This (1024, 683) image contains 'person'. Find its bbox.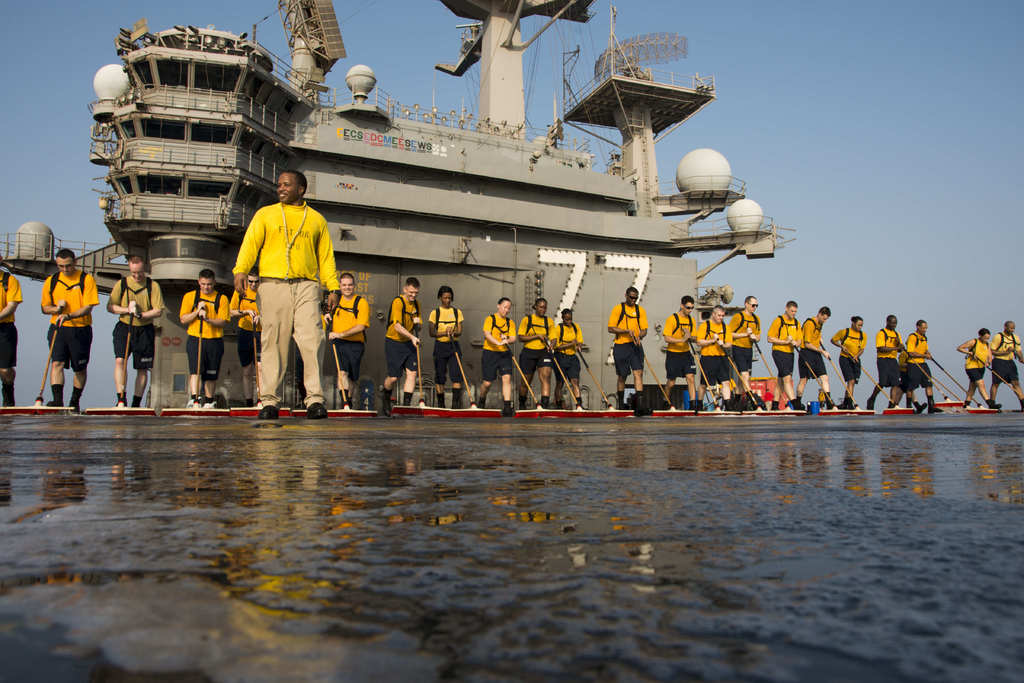
region(39, 249, 95, 407).
